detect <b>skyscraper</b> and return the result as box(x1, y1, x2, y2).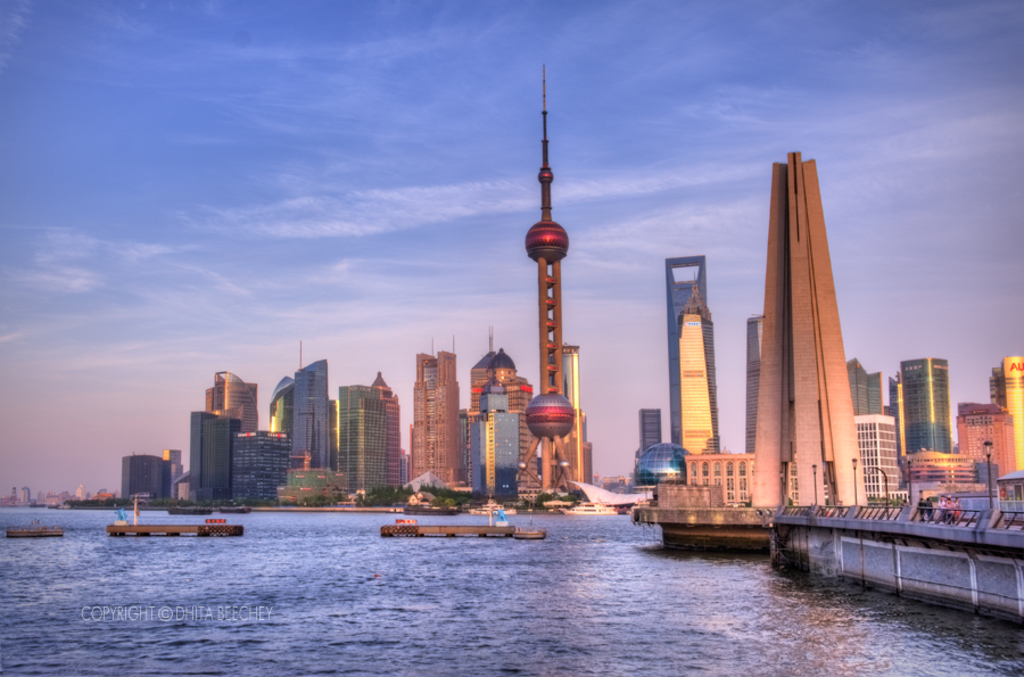
box(676, 273, 720, 455).
